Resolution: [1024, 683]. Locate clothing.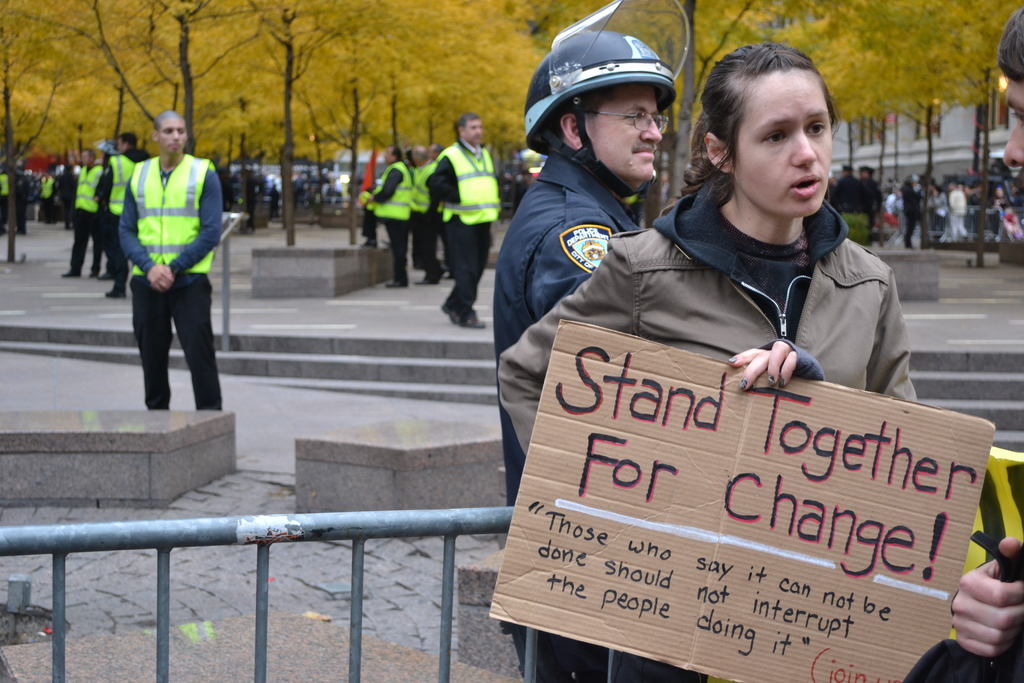
(x1=426, y1=136, x2=499, y2=311).
